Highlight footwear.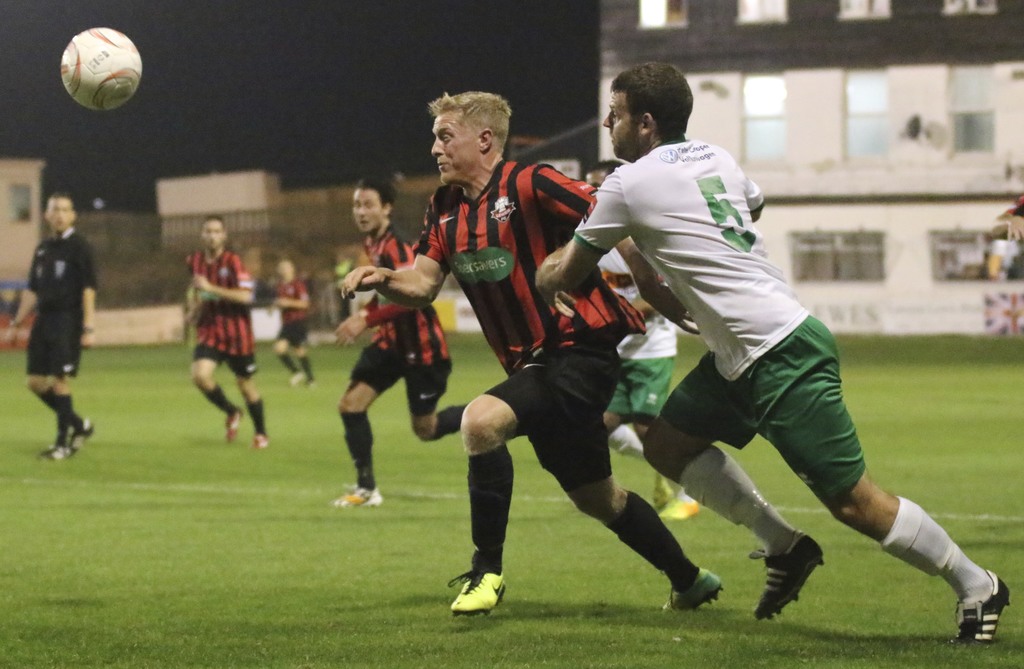
Highlighted region: [left=252, top=434, right=271, bottom=453].
